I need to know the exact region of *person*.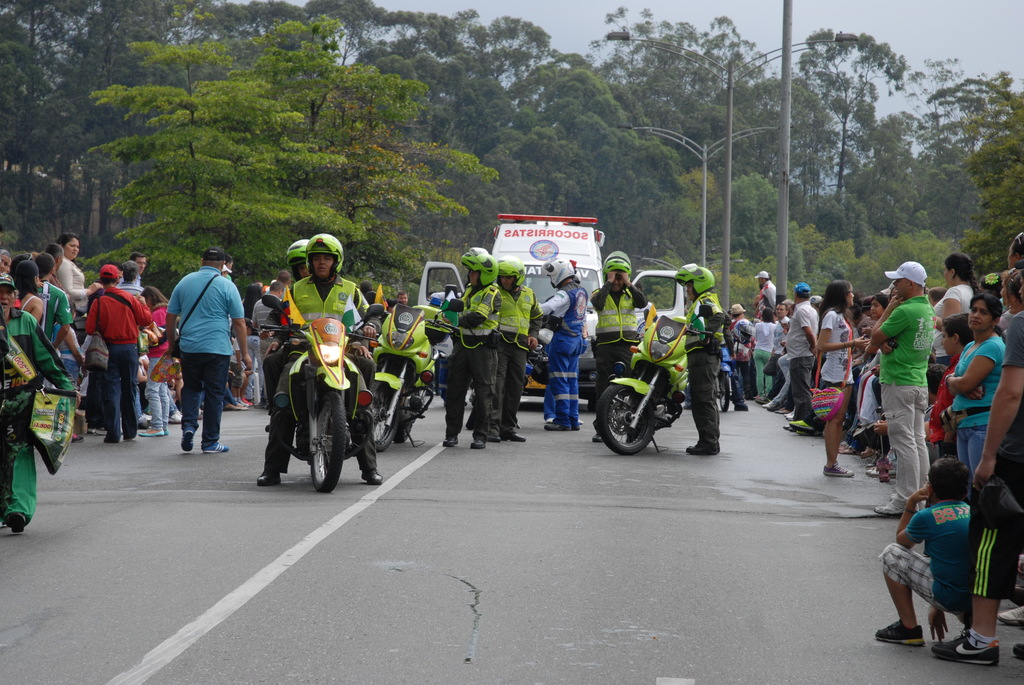
Region: detection(760, 300, 792, 405).
